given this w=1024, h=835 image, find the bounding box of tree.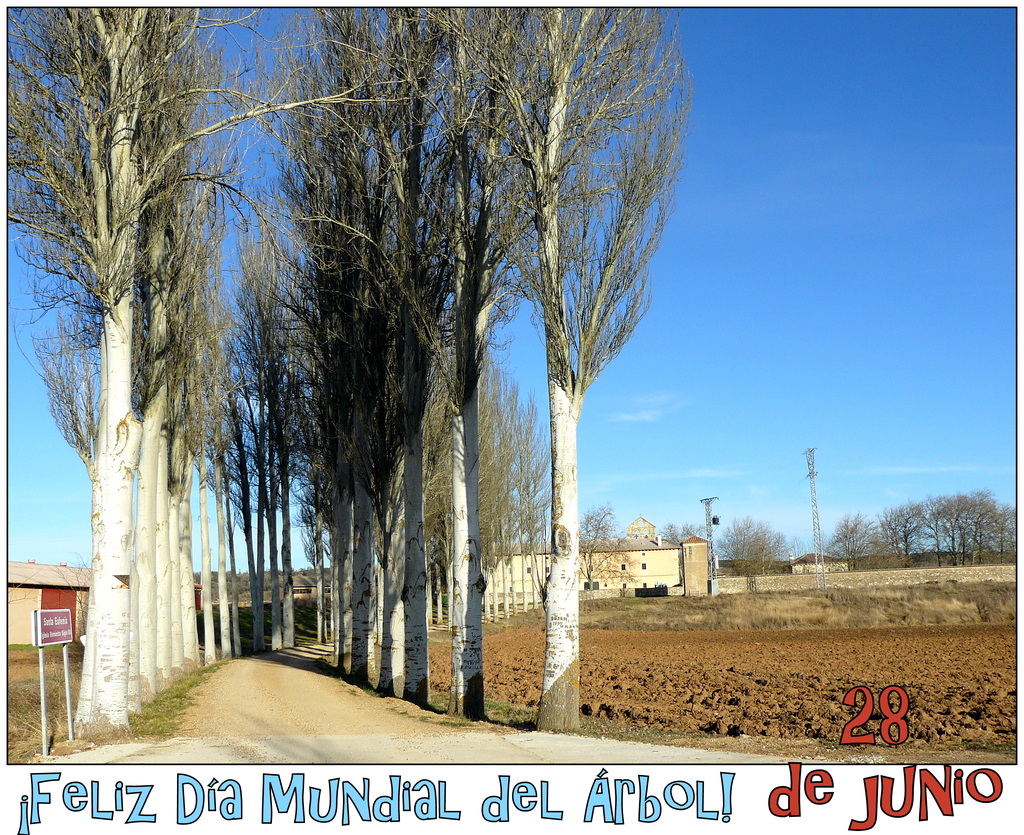
rect(718, 512, 798, 579).
